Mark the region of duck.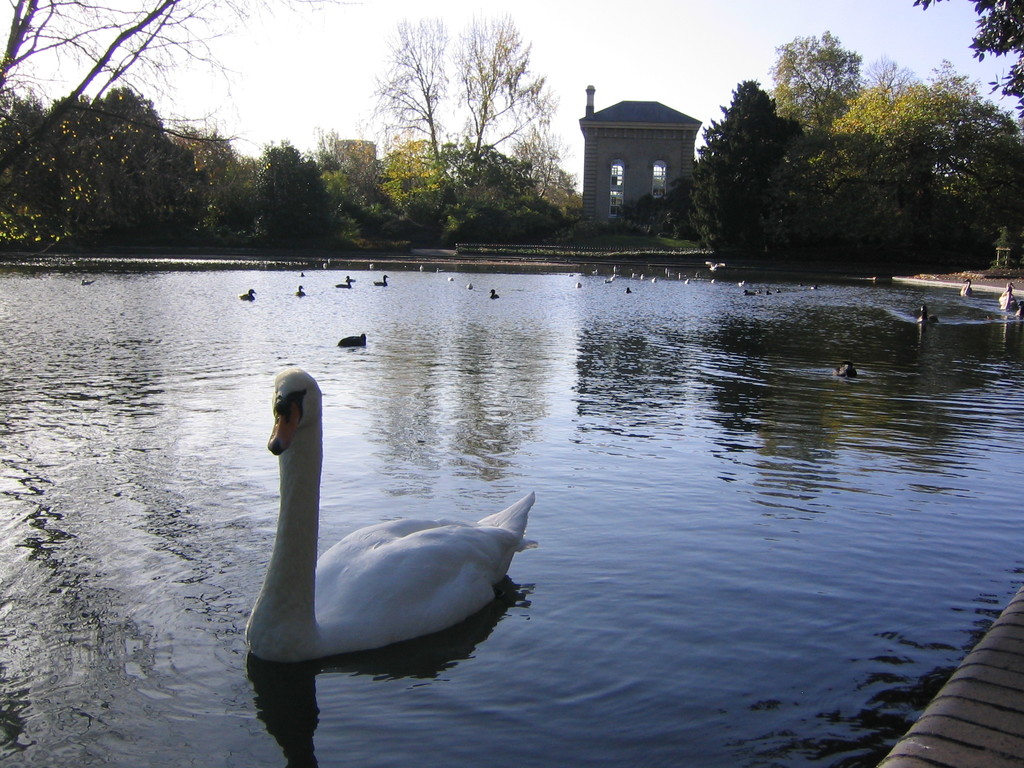
Region: (599,274,618,289).
